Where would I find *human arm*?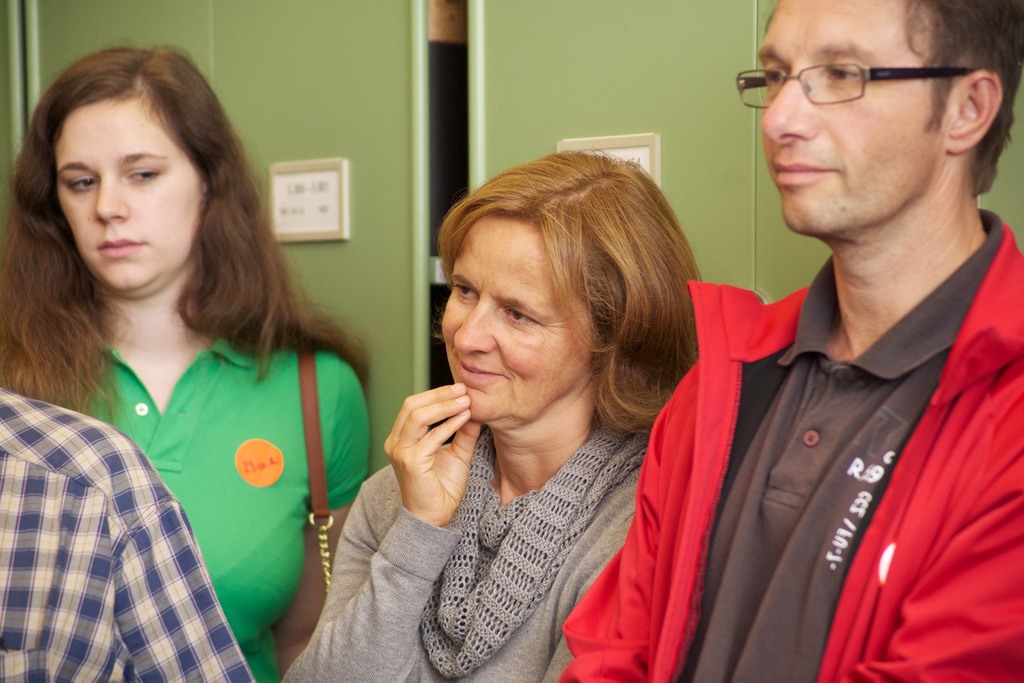
At 872,444,1023,682.
